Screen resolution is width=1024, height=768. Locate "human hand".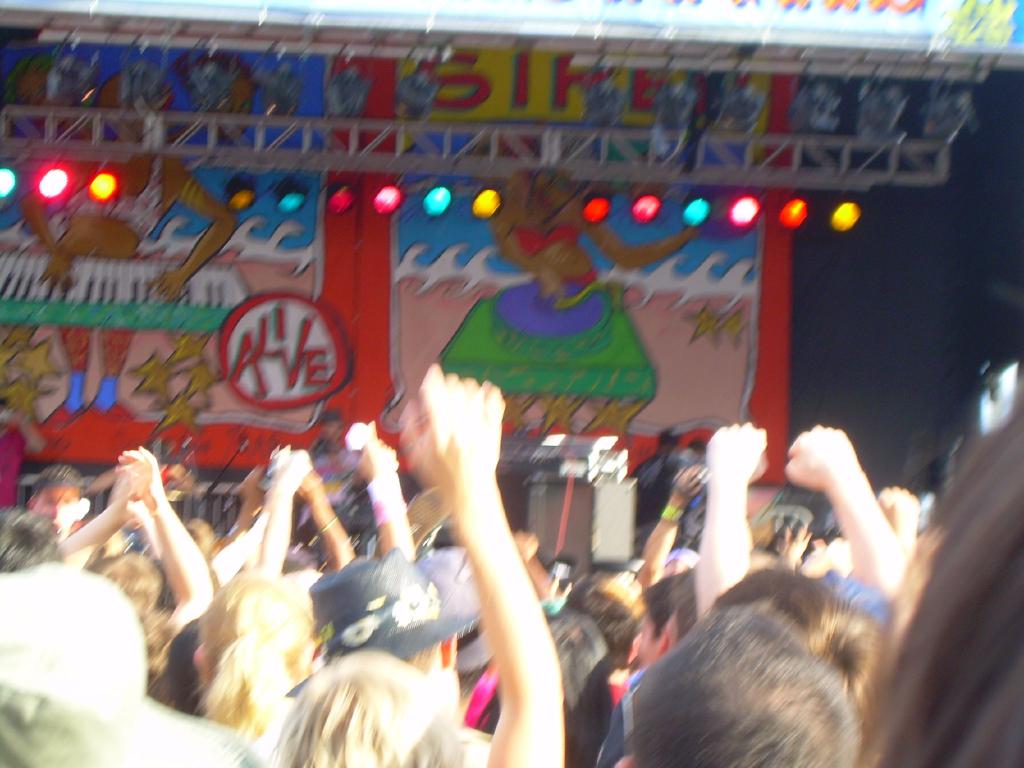
bbox(269, 447, 311, 498).
